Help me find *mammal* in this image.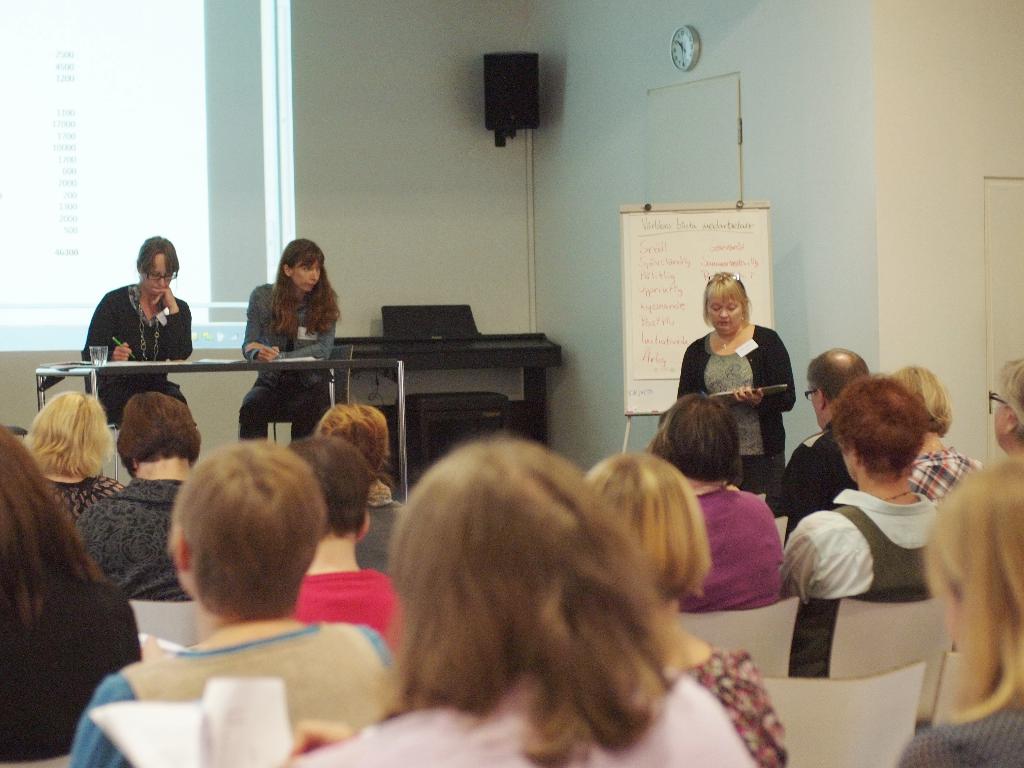
Found it: (left=785, top=344, right=875, bottom=516).
